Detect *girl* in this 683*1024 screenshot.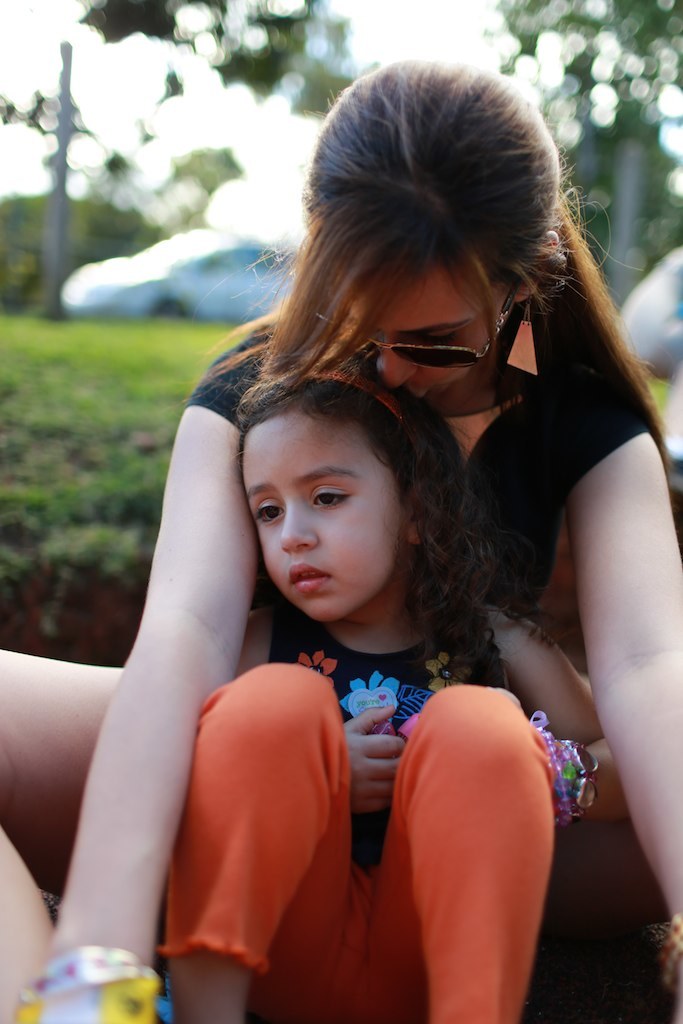
Detection: {"left": 152, "top": 350, "right": 636, "bottom": 1023}.
